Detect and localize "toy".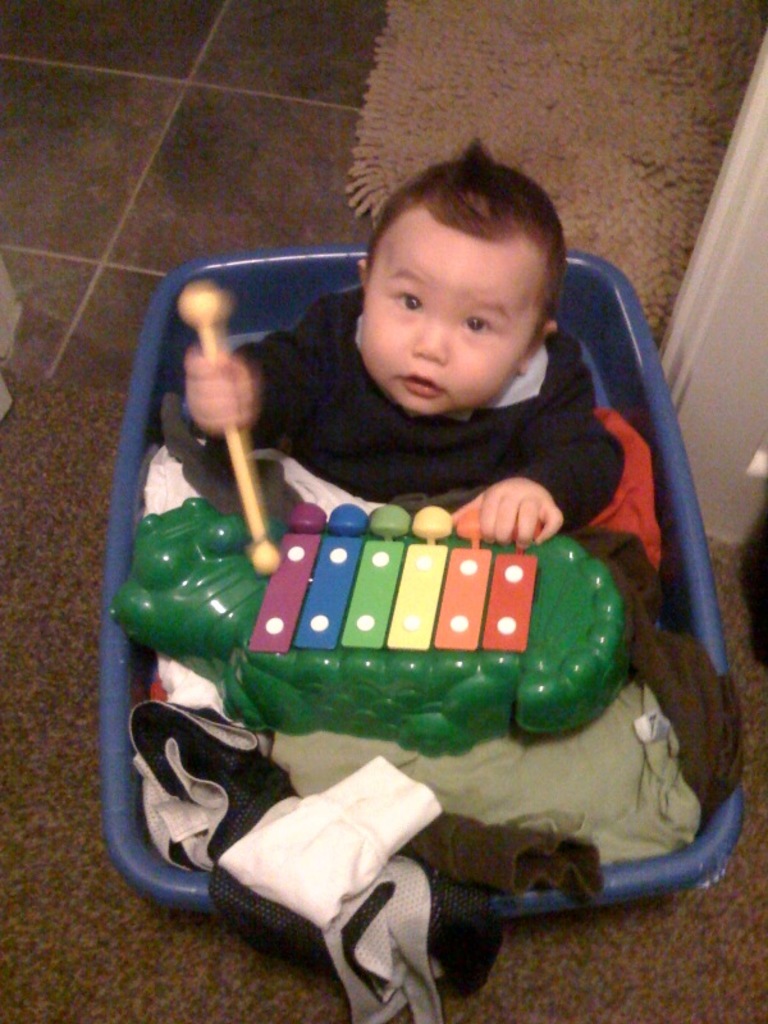
Localized at (x1=125, y1=474, x2=667, y2=732).
